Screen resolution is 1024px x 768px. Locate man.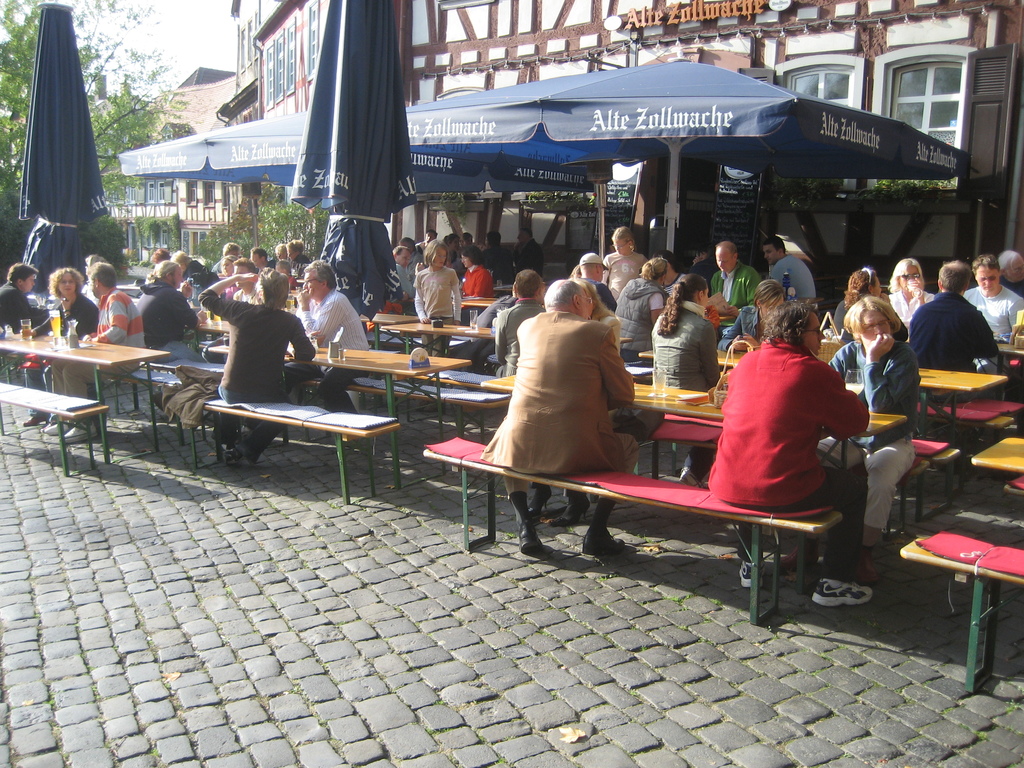
locate(391, 244, 415, 298).
